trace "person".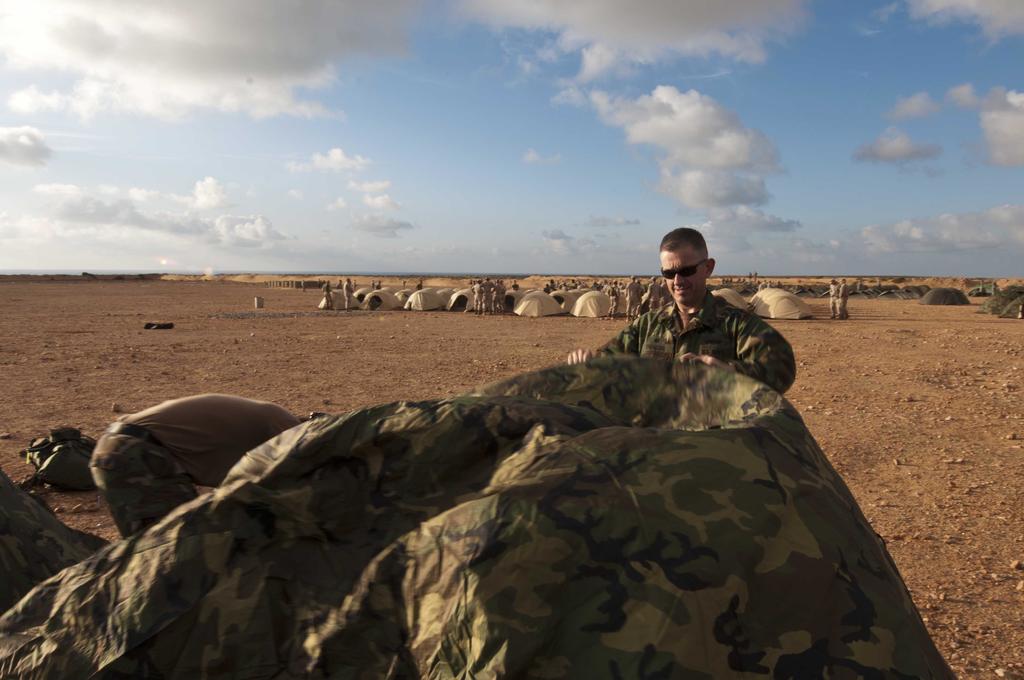
Traced to 345,273,353,310.
